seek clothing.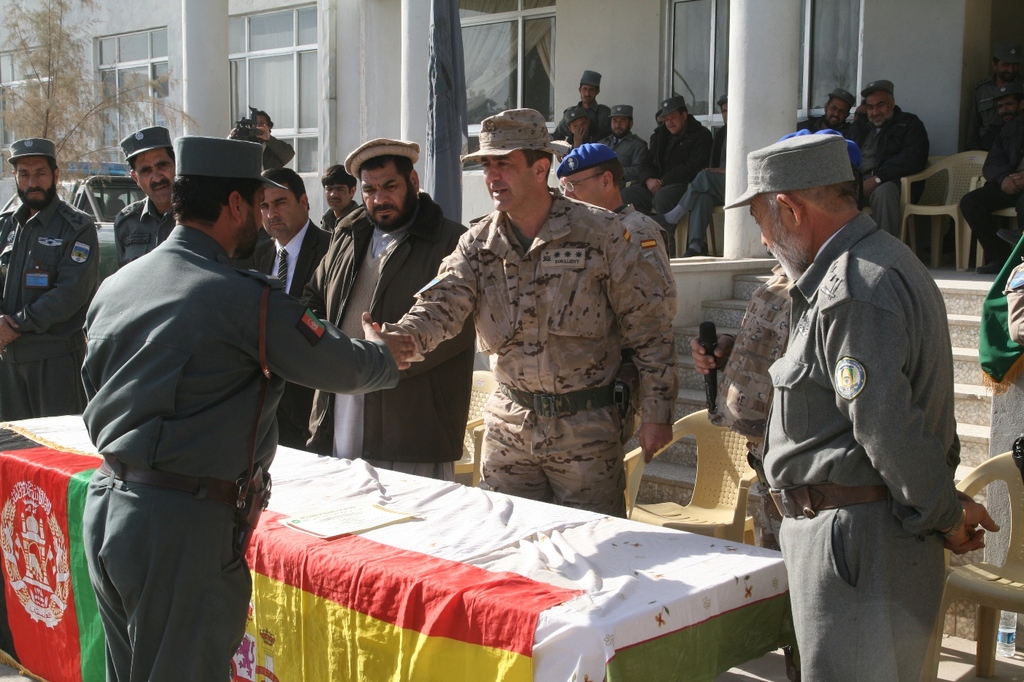
[592,127,646,214].
